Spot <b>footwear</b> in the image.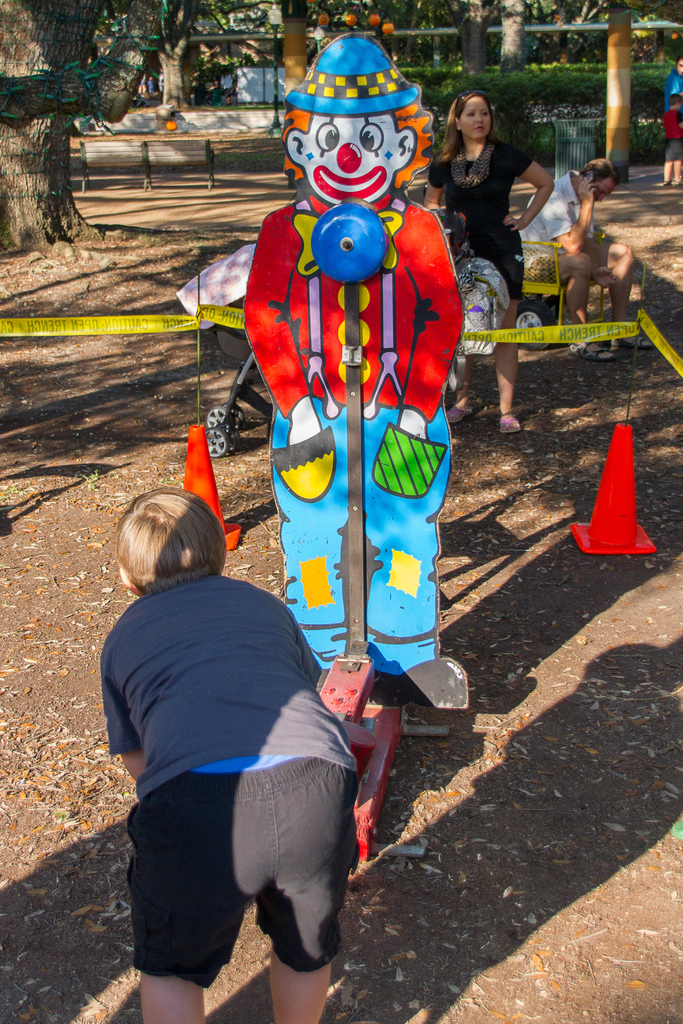
<b>footwear</b> found at box(611, 333, 655, 351).
